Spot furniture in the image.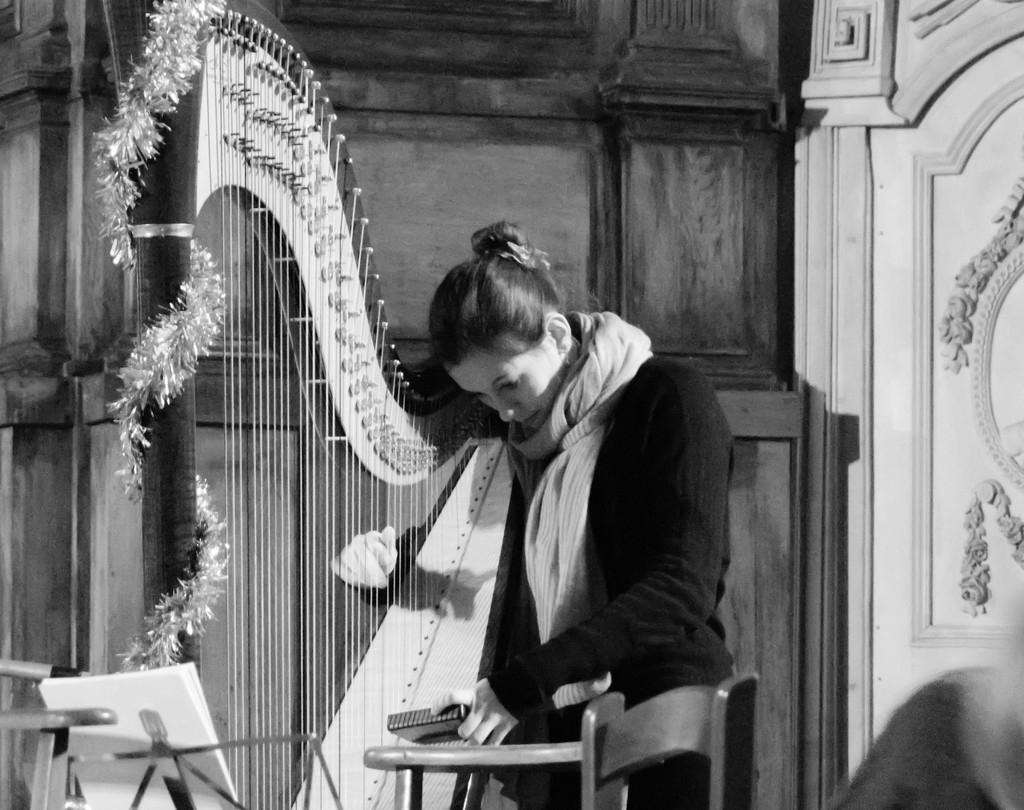
furniture found at {"x1": 0, "y1": 660, "x2": 117, "y2": 809}.
